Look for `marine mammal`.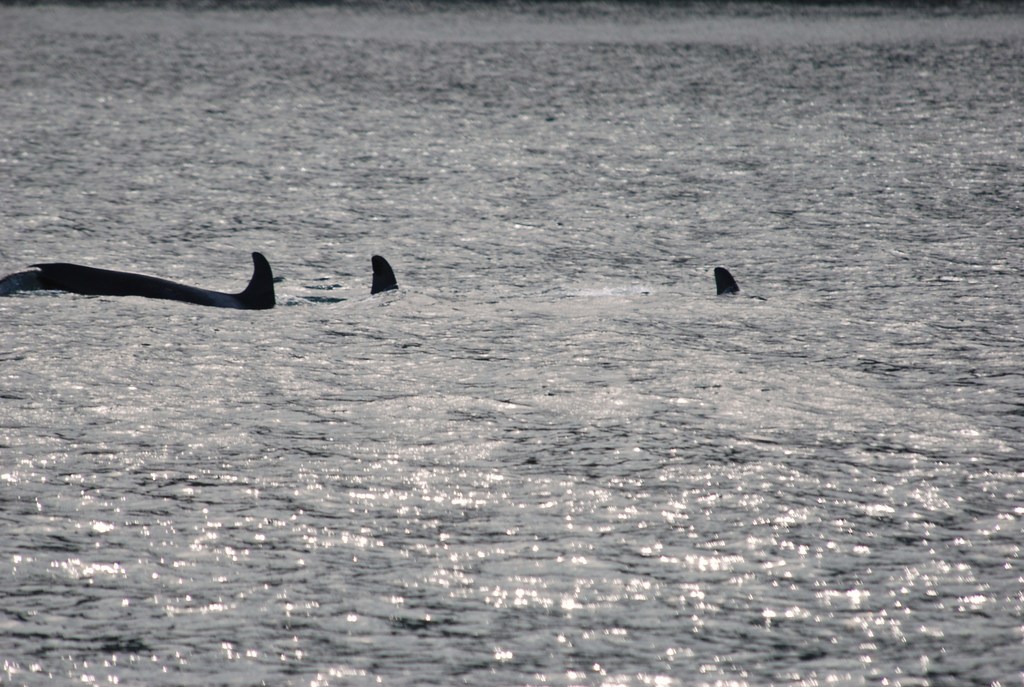
Found: region(708, 264, 736, 296).
